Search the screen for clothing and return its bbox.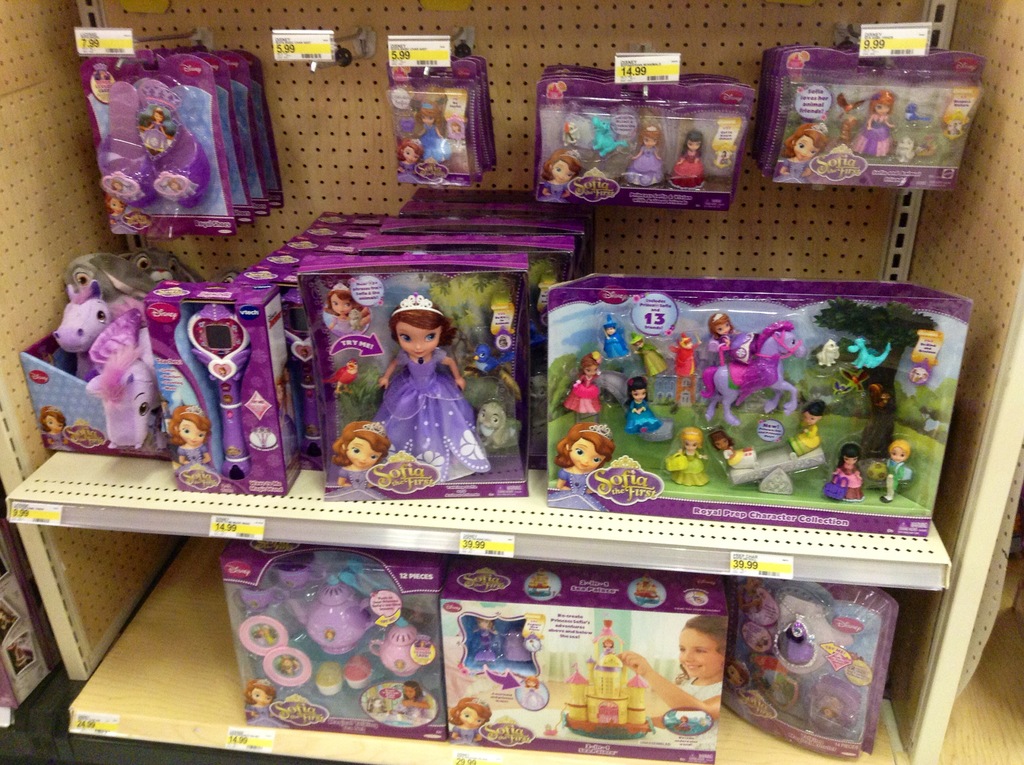
Found: box(602, 647, 614, 656).
